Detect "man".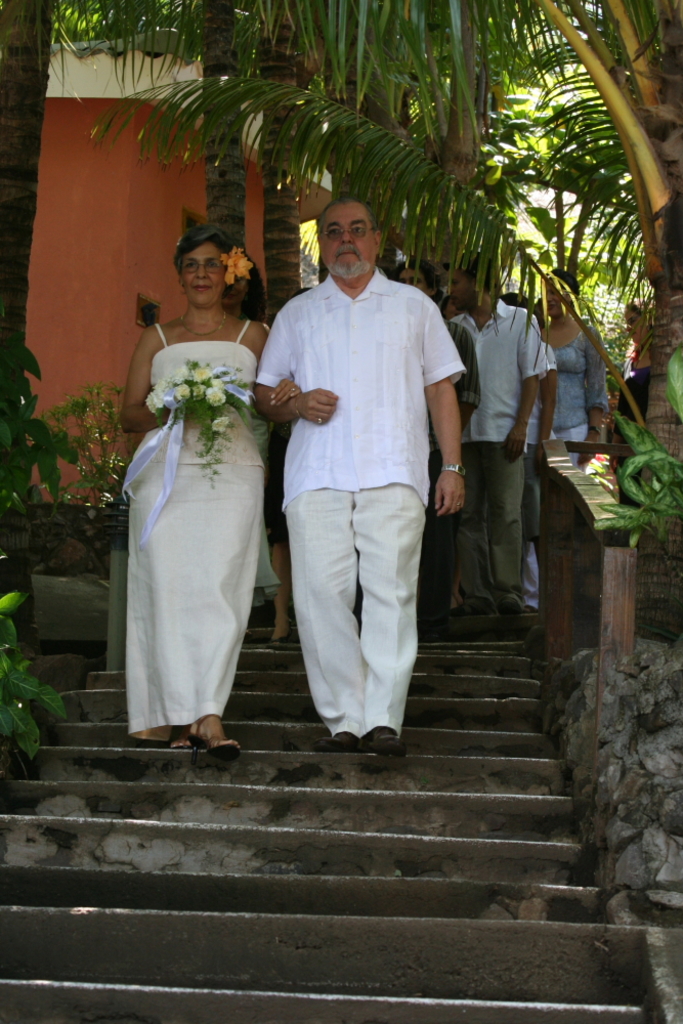
Detected at region(451, 251, 554, 637).
